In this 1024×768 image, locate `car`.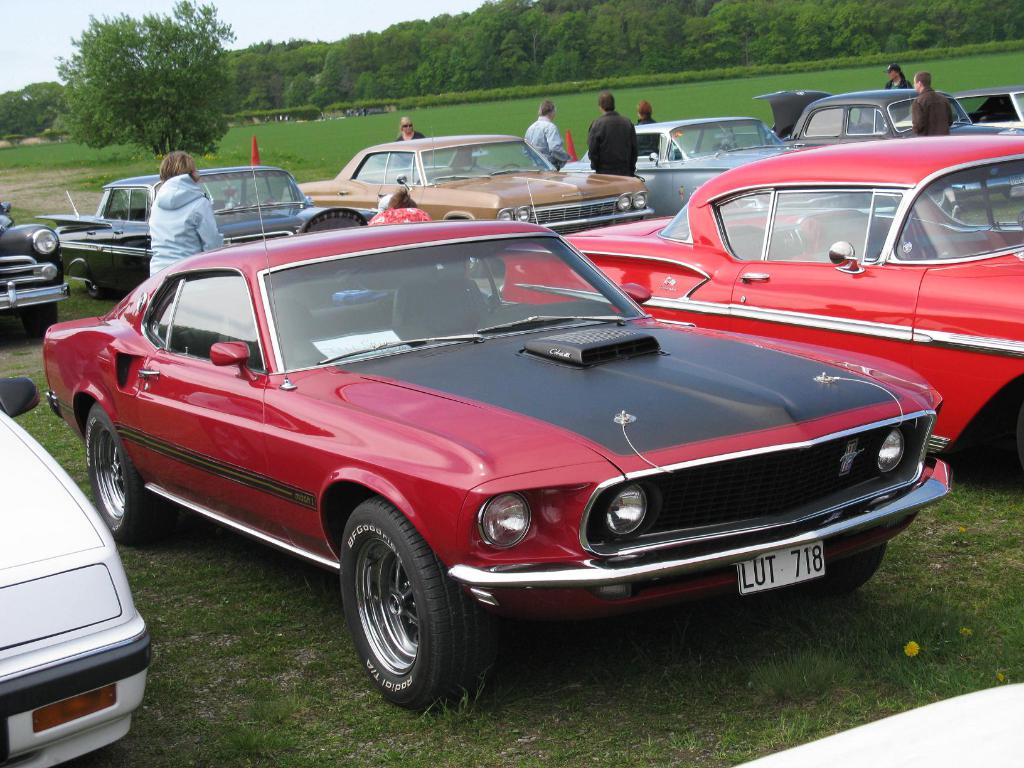
Bounding box: 0:206:72:334.
